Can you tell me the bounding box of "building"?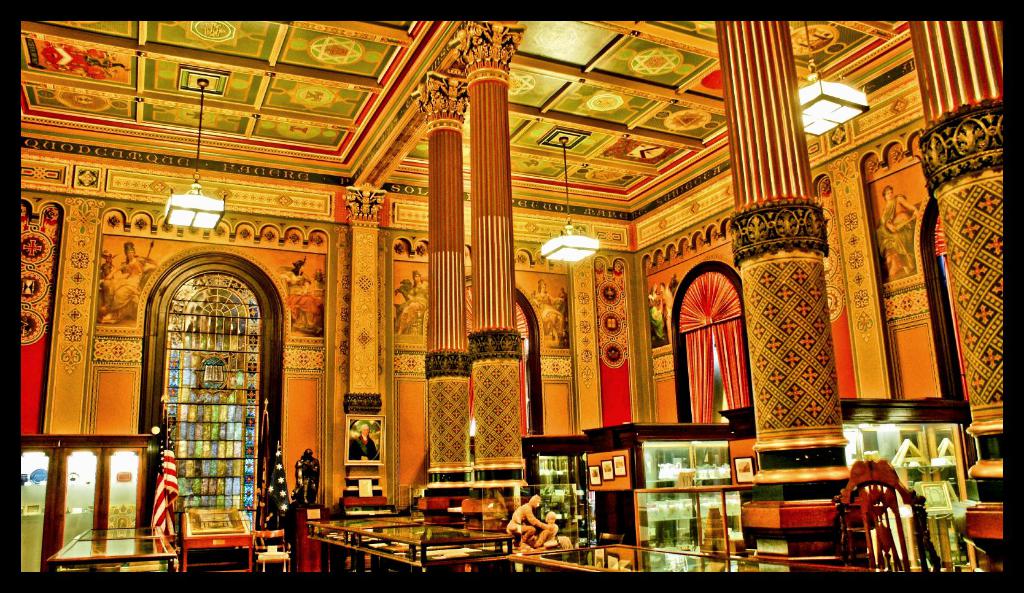
21, 19, 1005, 573.
